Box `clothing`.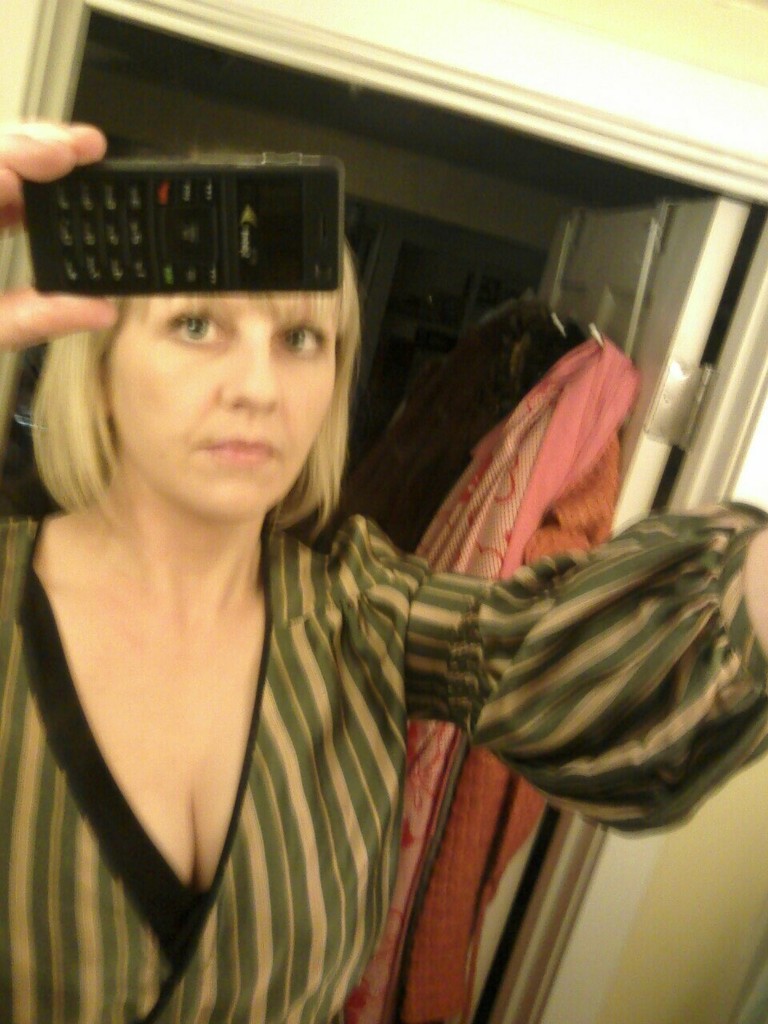
<box>363,278,601,1006</box>.
